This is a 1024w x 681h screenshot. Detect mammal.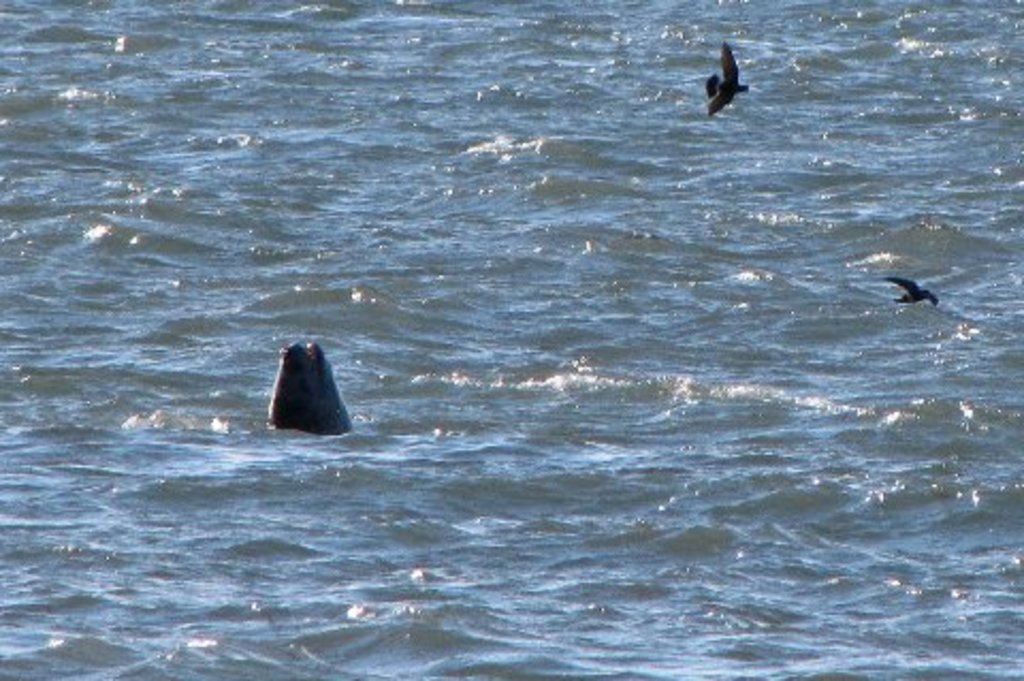
box(260, 335, 354, 442).
